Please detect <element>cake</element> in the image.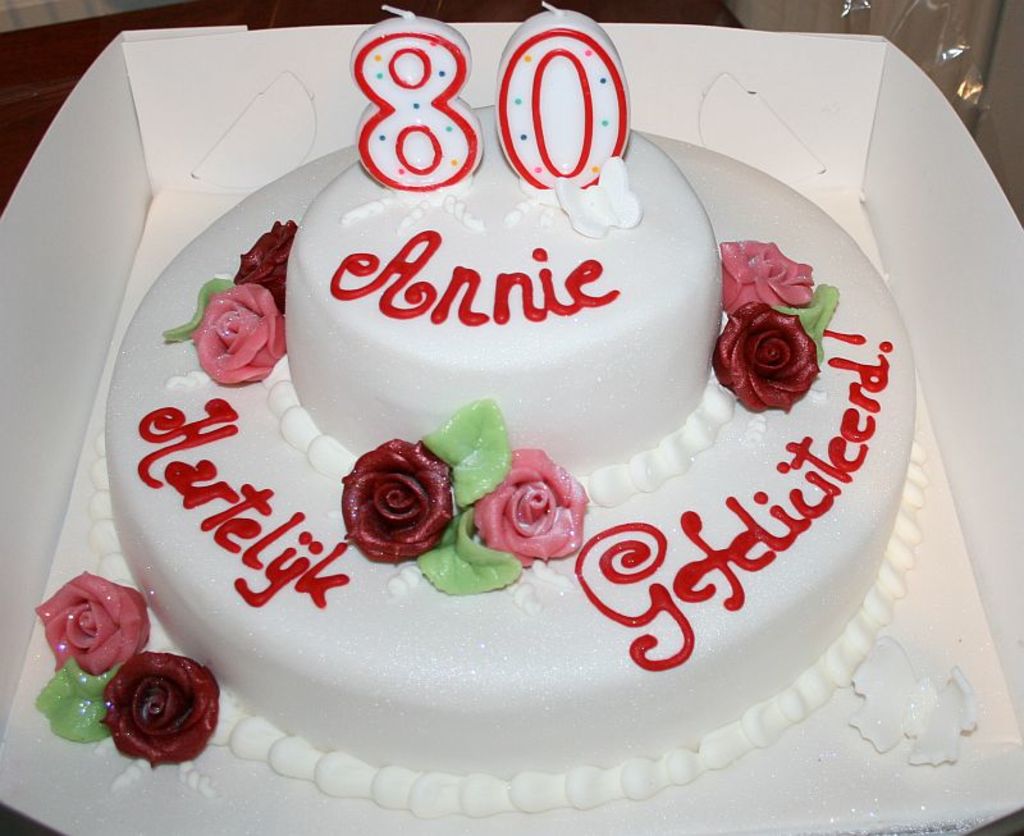
{"left": 70, "top": 0, "right": 920, "bottom": 814}.
